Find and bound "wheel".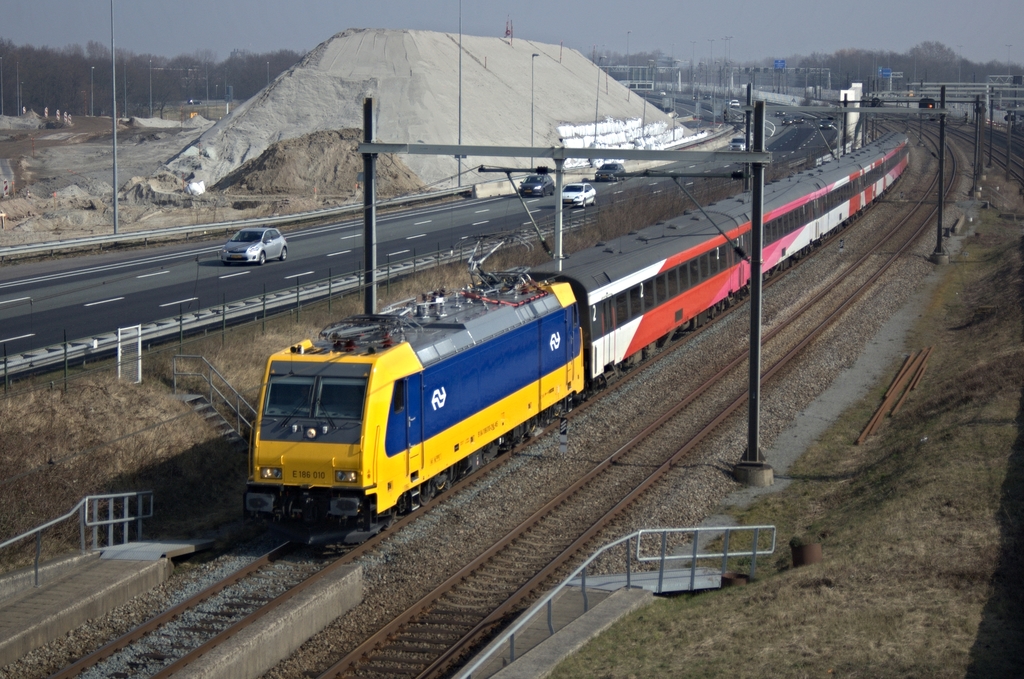
Bound: l=529, t=421, r=536, b=432.
